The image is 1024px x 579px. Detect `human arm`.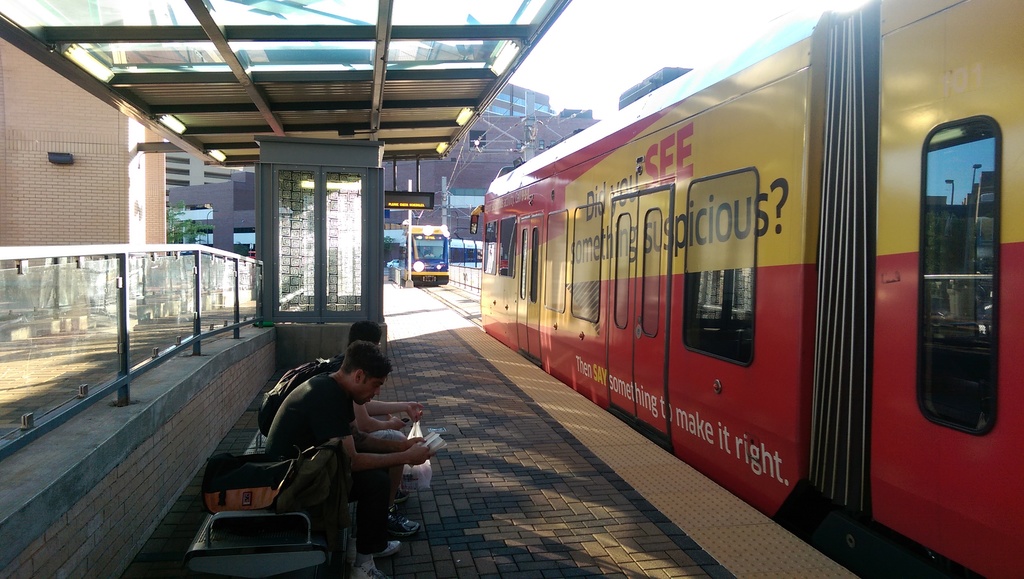
Detection: detection(352, 403, 403, 432).
